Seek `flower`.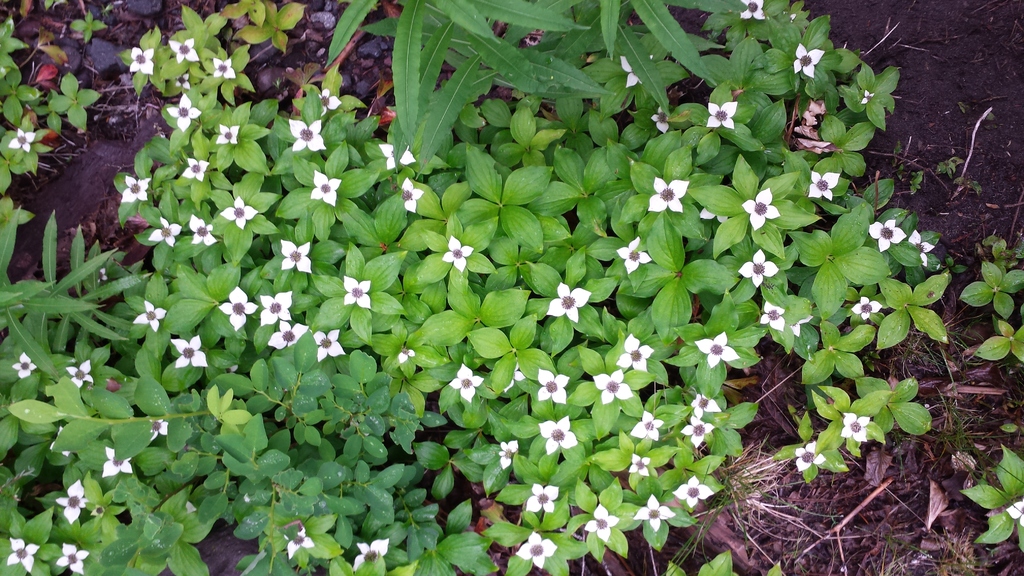
[left=497, top=442, right=520, bottom=472].
